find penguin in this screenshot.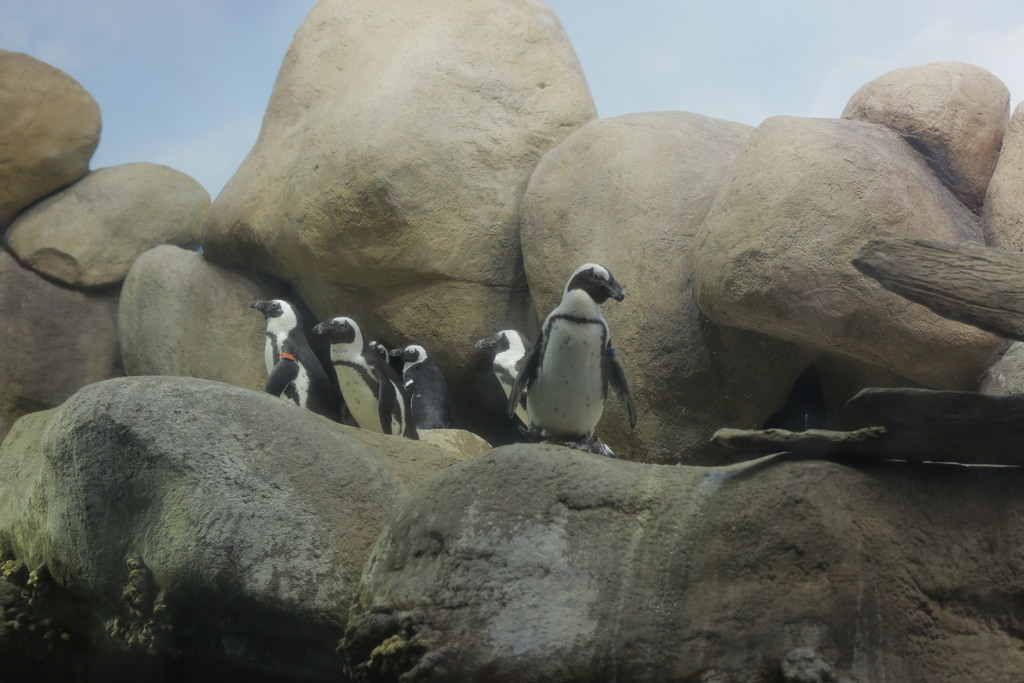
The bounding box for penguin is bbox(251, 295, 333, 424).
